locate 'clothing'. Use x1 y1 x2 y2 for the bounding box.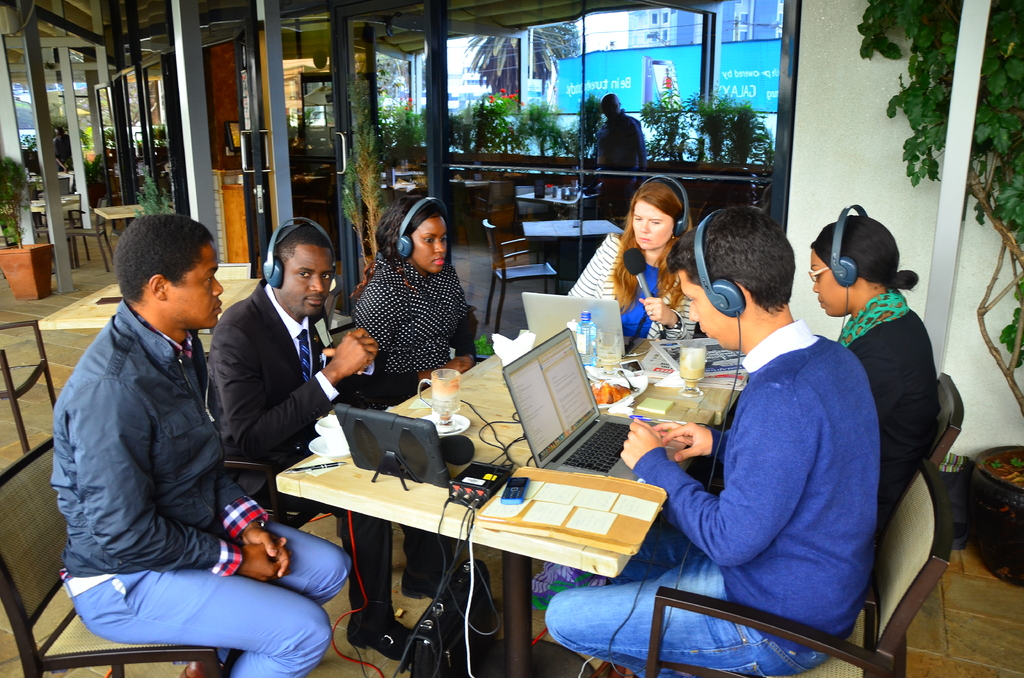
50 297 356 677.
